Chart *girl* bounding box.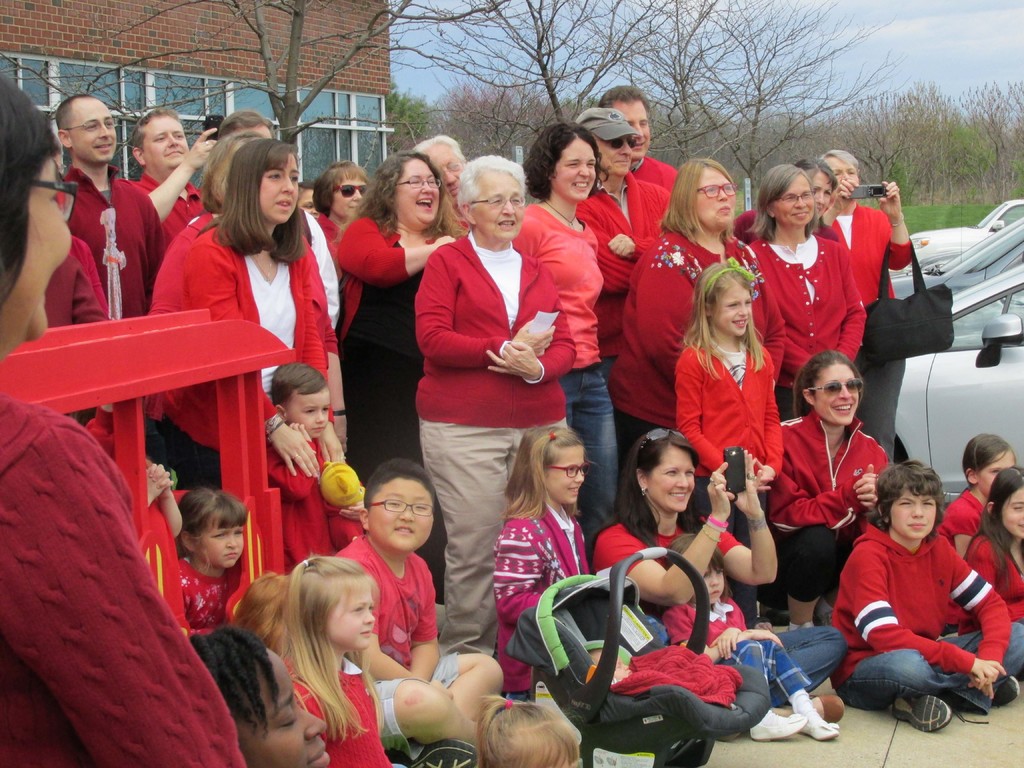
Charted: left=957, top=467, right=1023, bottom=627.
